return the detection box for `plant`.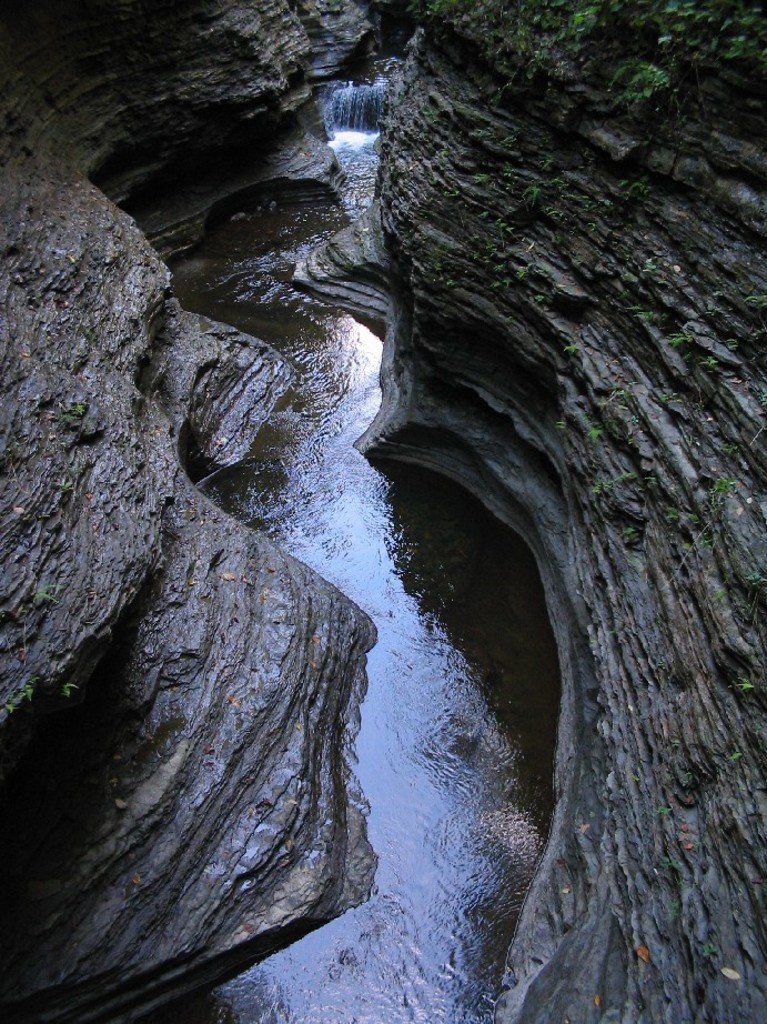
region(710, 476, 729, 506).
